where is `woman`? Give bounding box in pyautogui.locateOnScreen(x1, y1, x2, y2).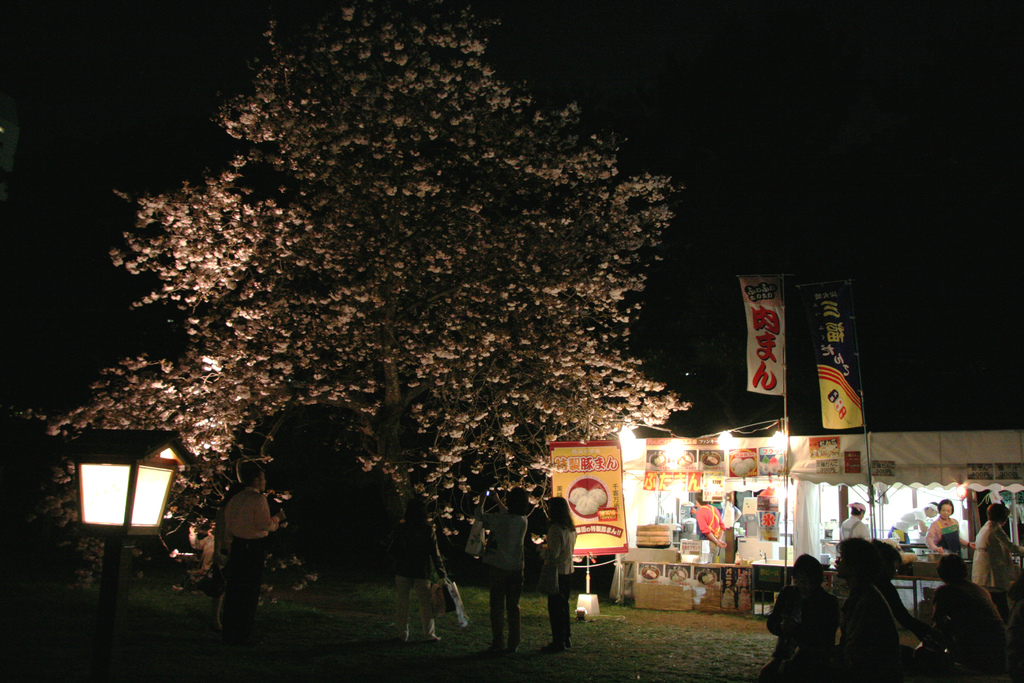
pyautogui.locateOnScreen(532, 494, 579, 654).
